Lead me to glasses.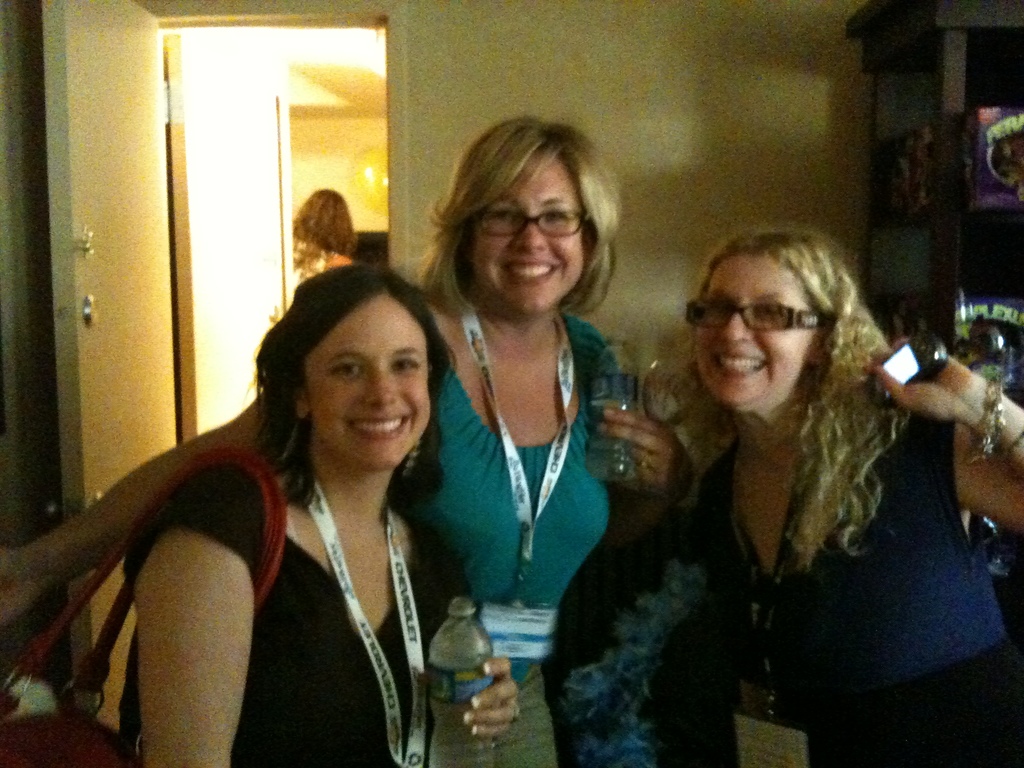
Lead to detection(472, 210, 589, 237).
